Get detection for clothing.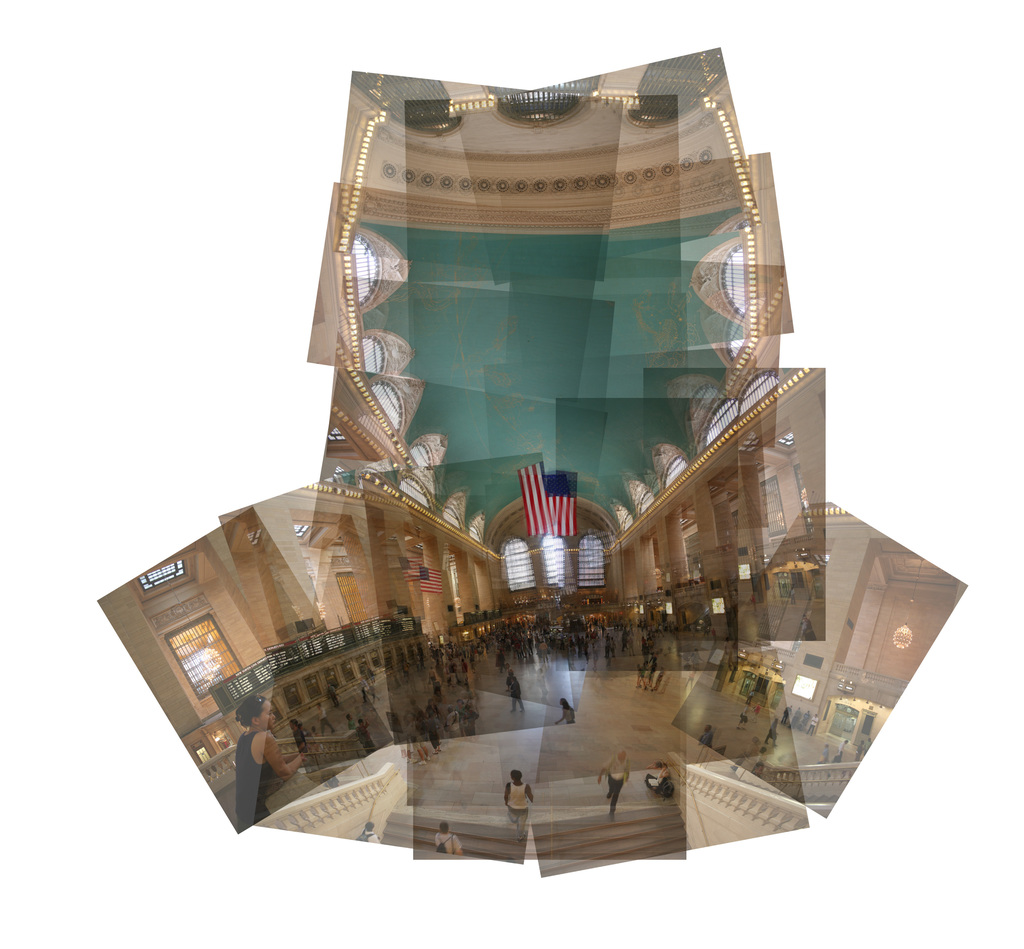
Detection: select_region(507, 783, 529, 840).
